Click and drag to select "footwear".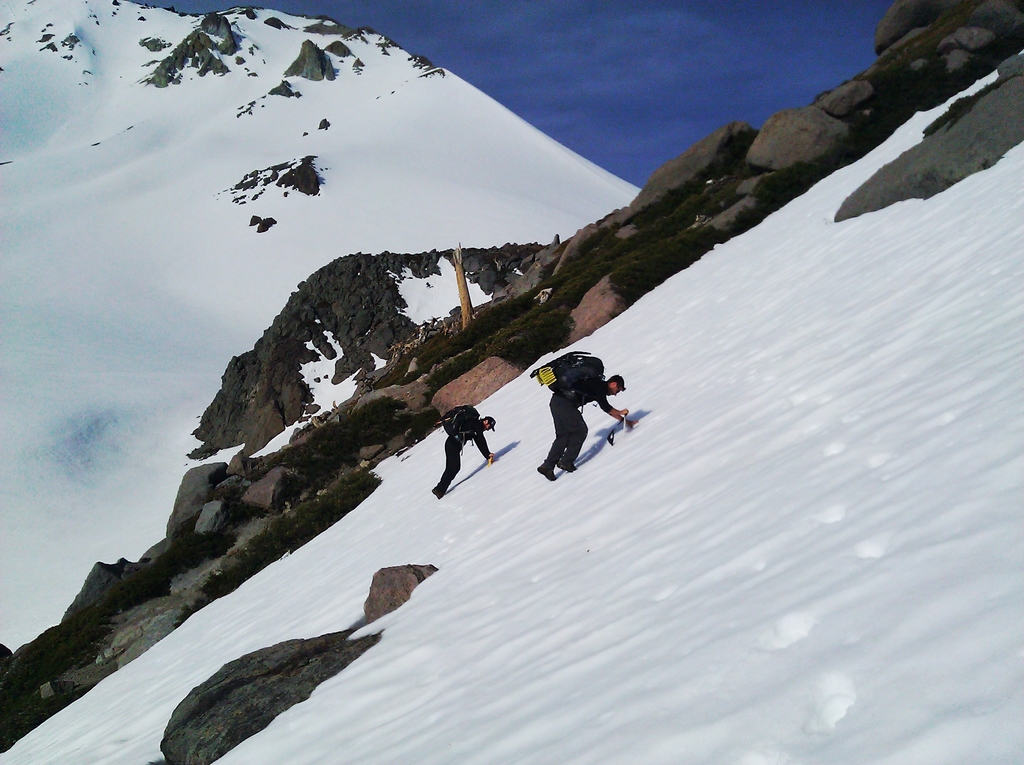
Selection: BBox(534, 465, 556, 480).
